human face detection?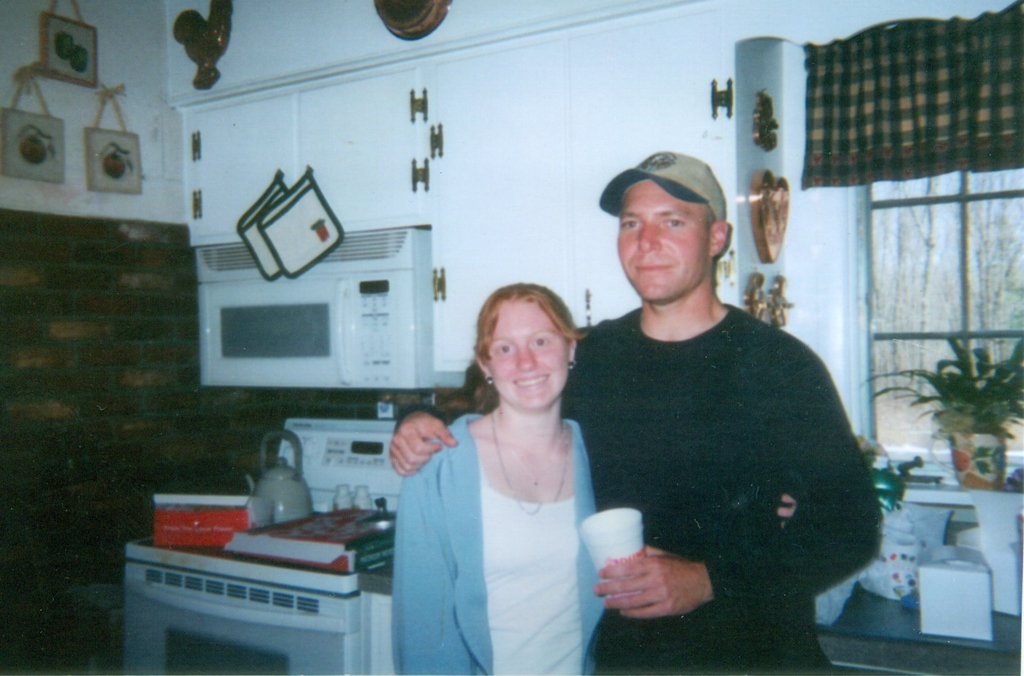
[618, 181, 711, 304]
